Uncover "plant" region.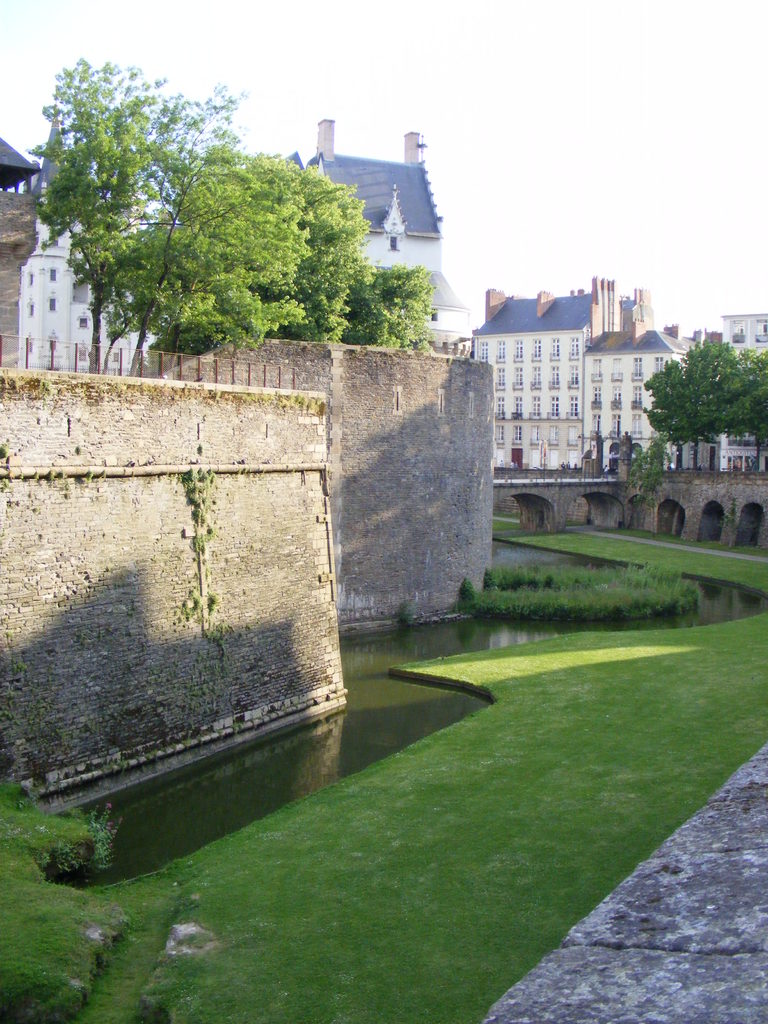
Uncovered: 0 444 6 461.
